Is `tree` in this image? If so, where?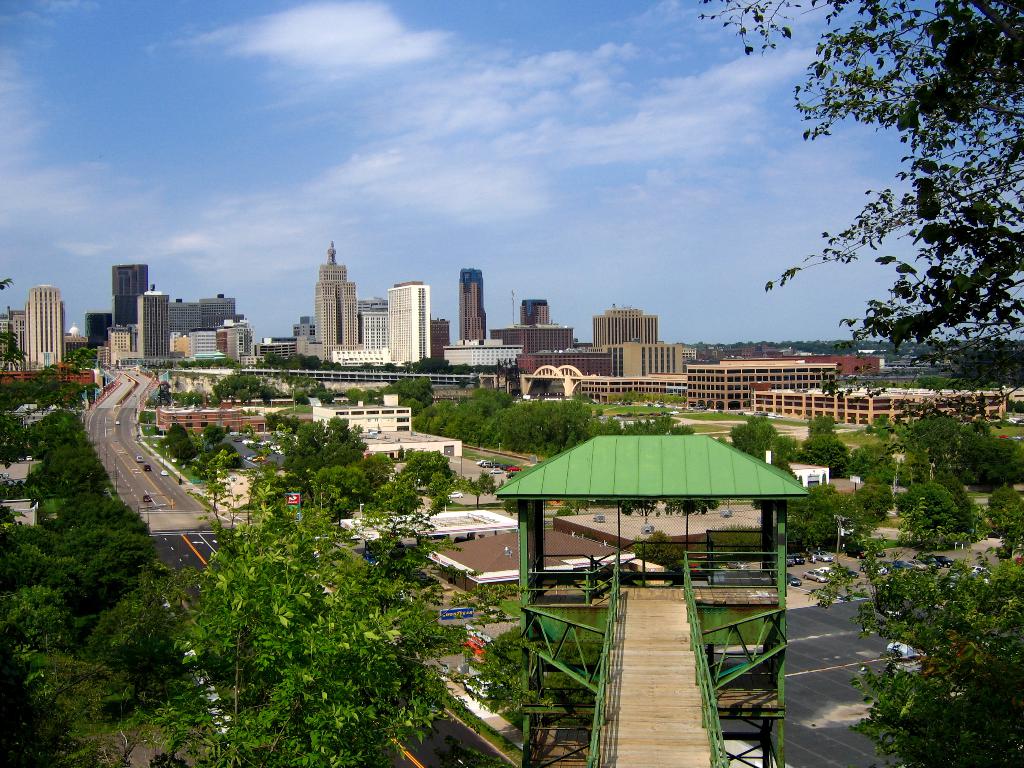
Yes, at 468 396 593 458.
